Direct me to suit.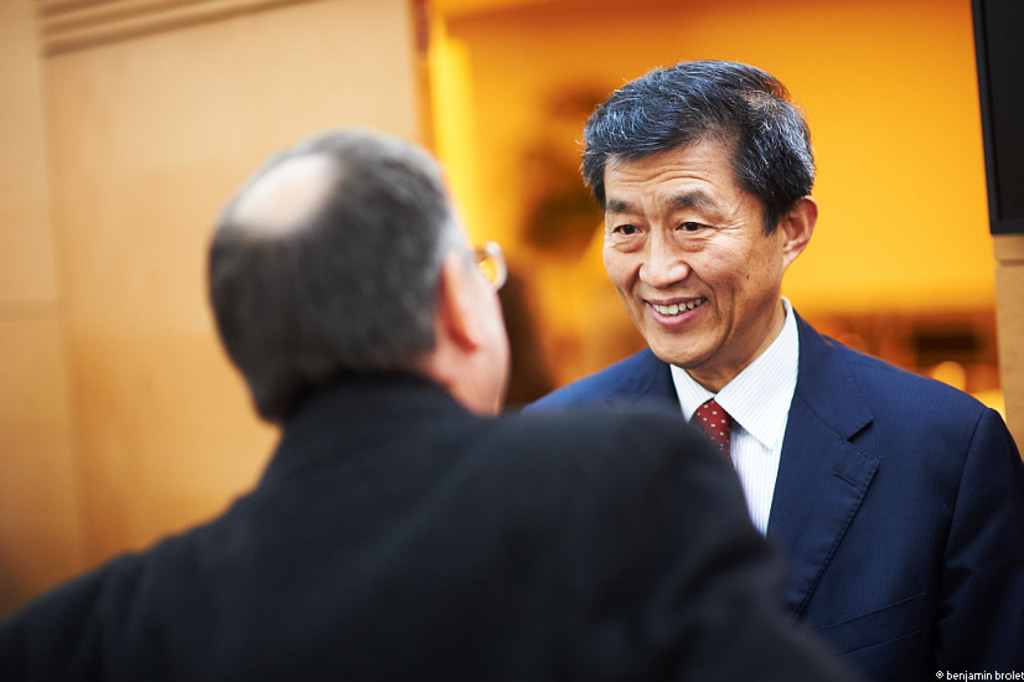
Direction: <bbox>0, 378, 869, 681</bbox>.
